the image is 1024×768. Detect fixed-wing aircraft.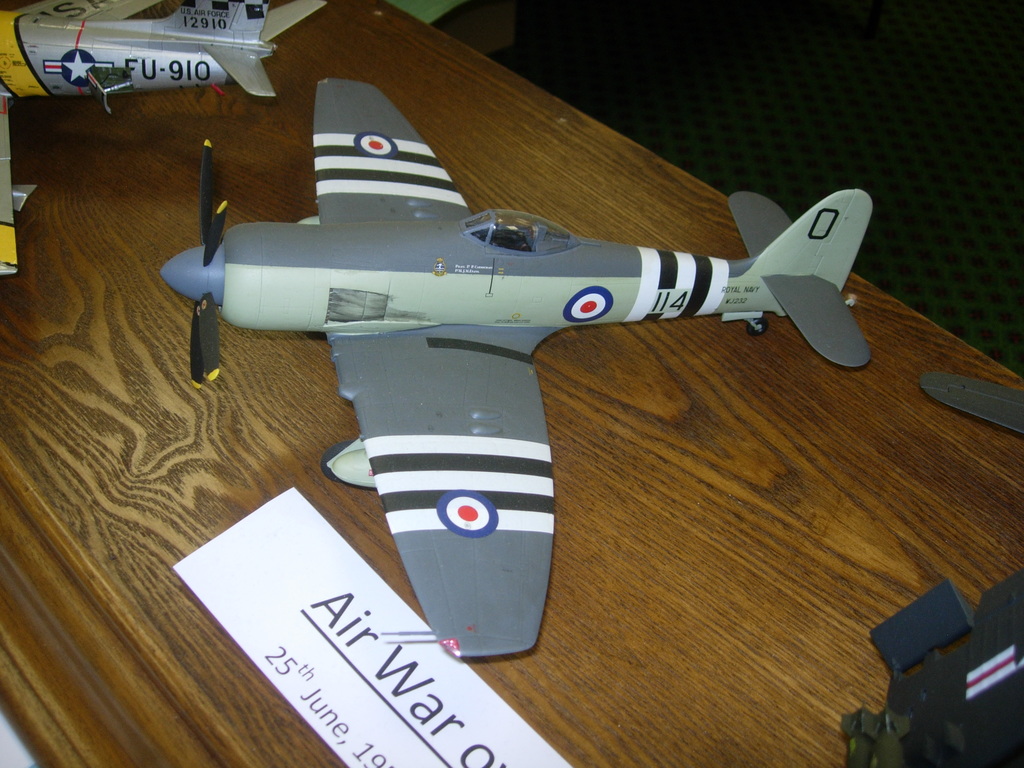
Detection: (0, 0, 277, 271).
